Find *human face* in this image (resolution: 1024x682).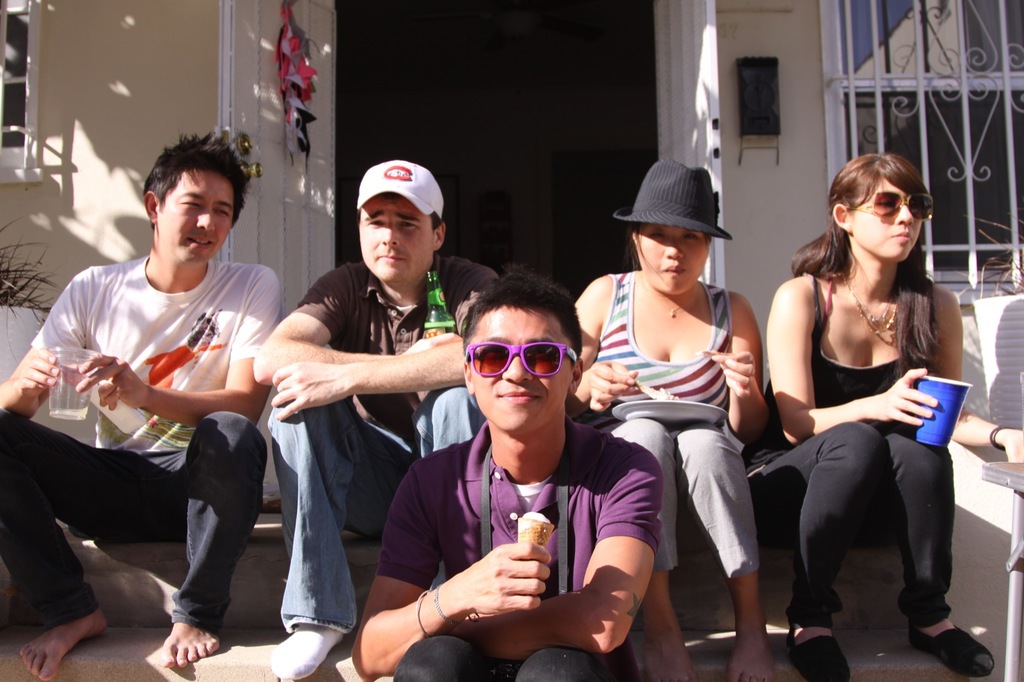
<box>637,227,712,296</box>.
